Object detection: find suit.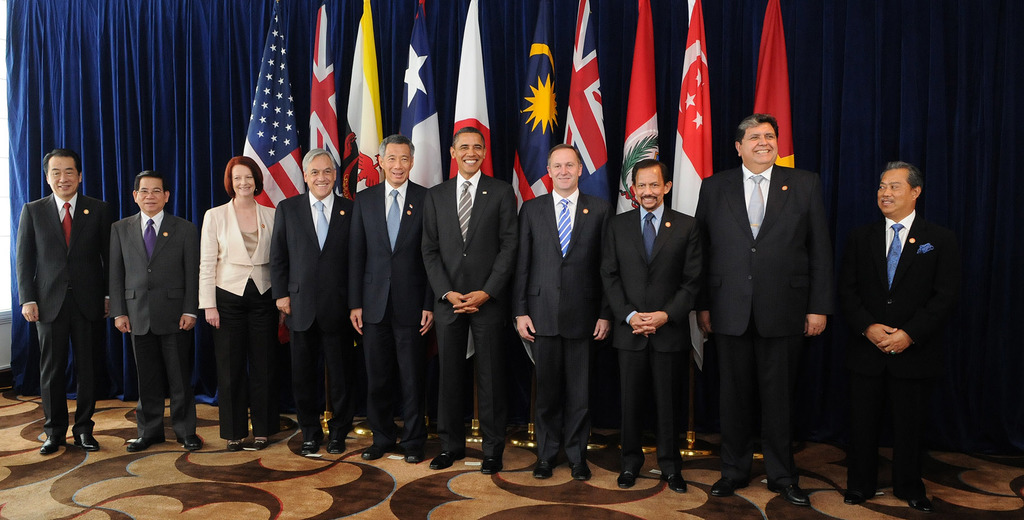
Rect(344, 175, 440, 446).
